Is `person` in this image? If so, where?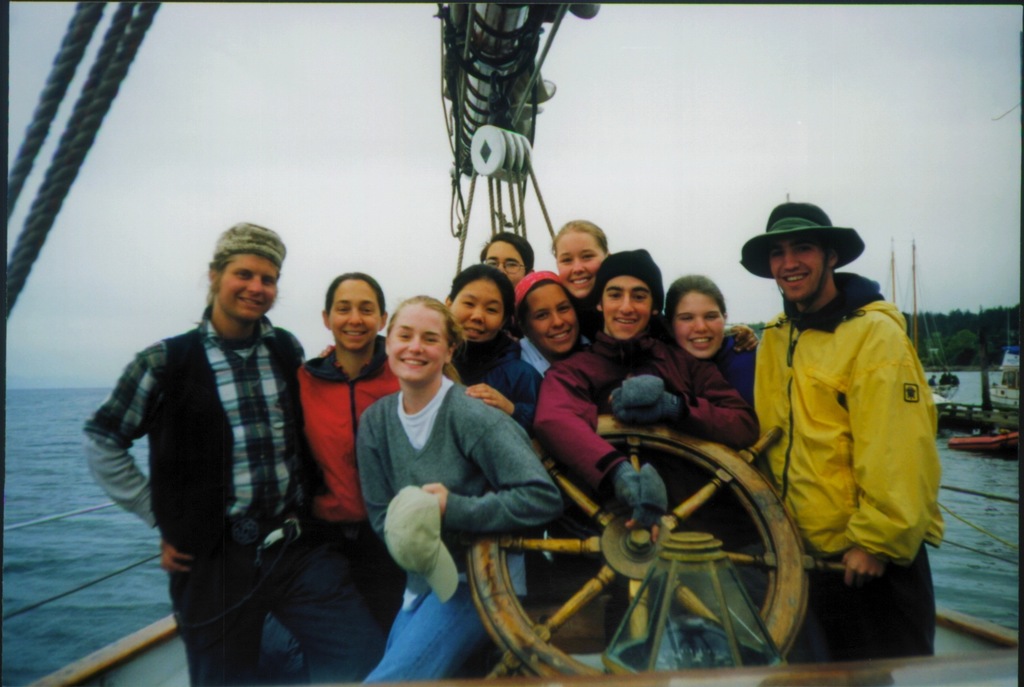
Yes, at [79, 220, 375, 686].
